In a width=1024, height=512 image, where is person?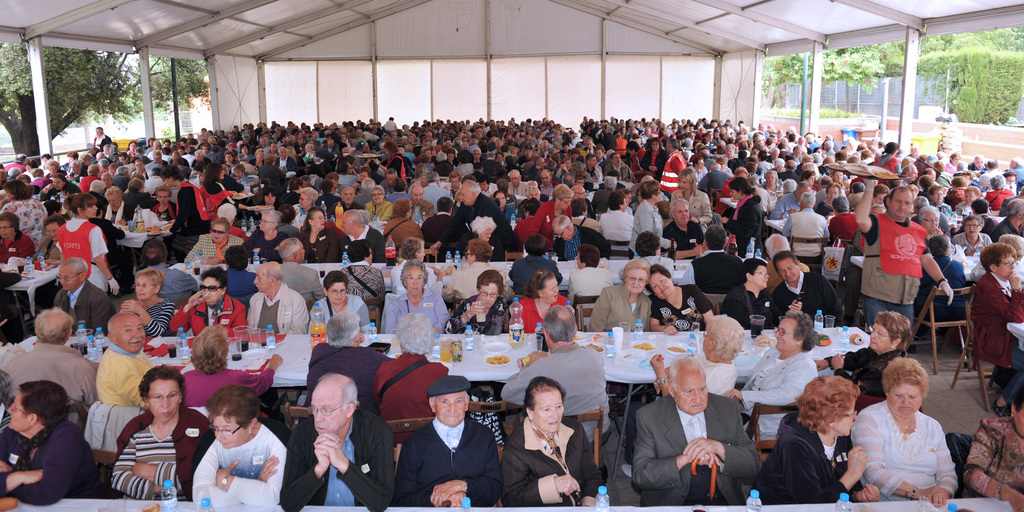
[451,269,508,336].
